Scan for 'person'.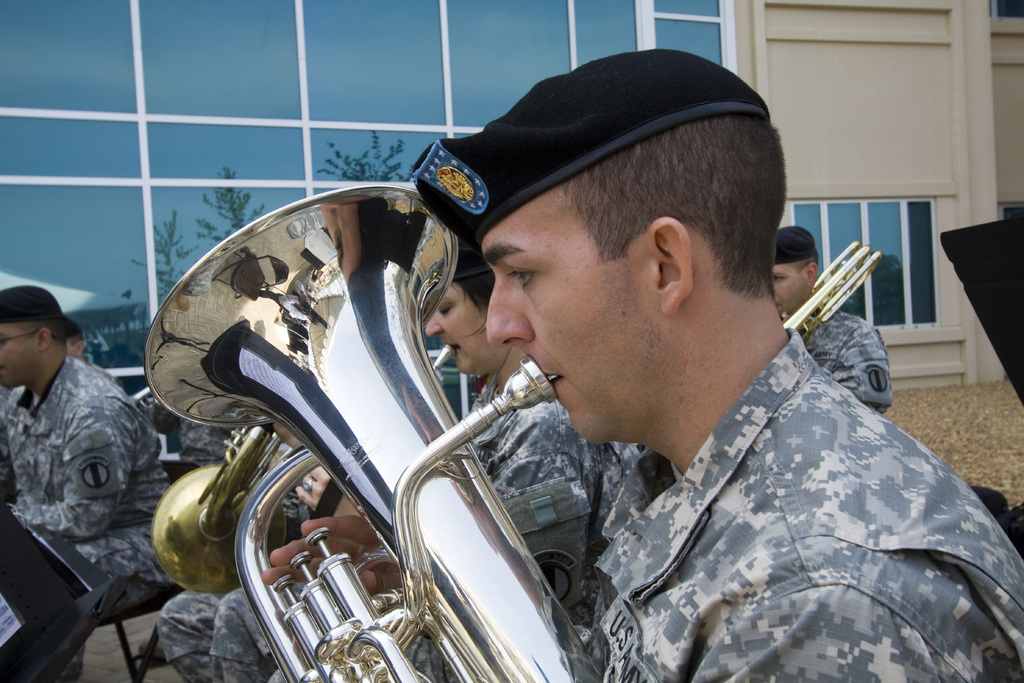
Scan result: locate(324, 37, 1023, 682).
